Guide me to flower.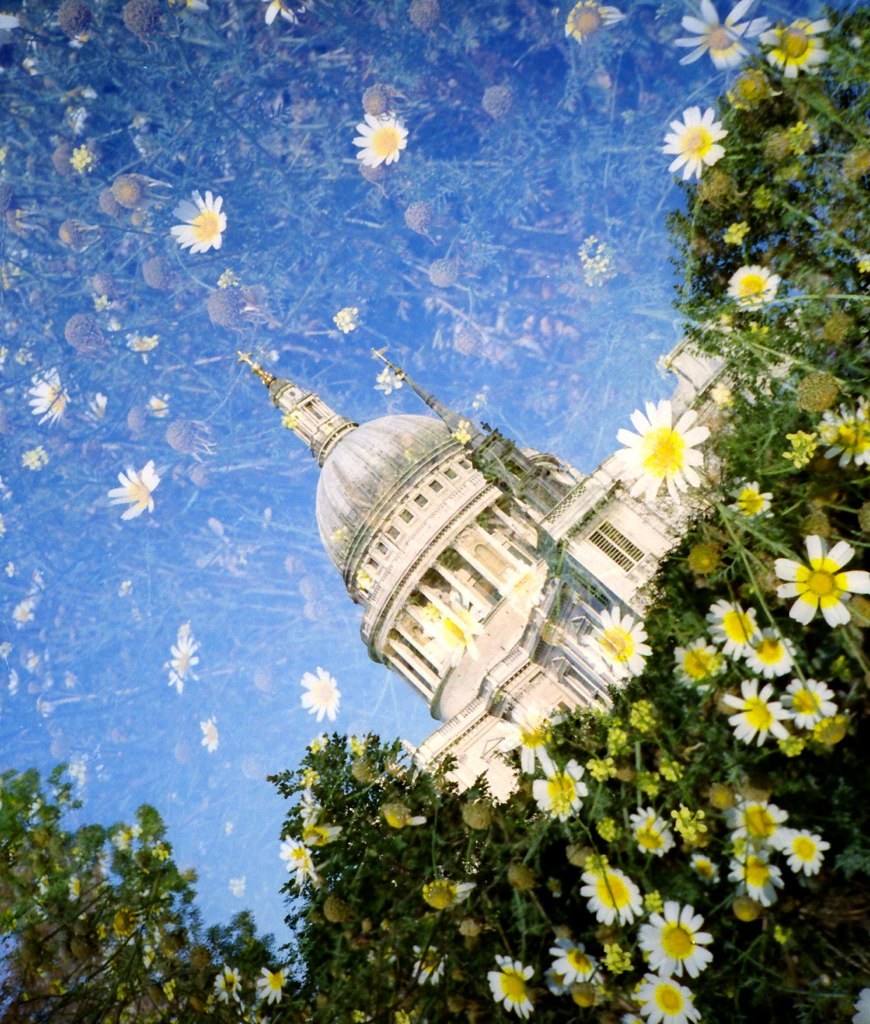
Guidance: select_region(167, 187, 226, 251).
